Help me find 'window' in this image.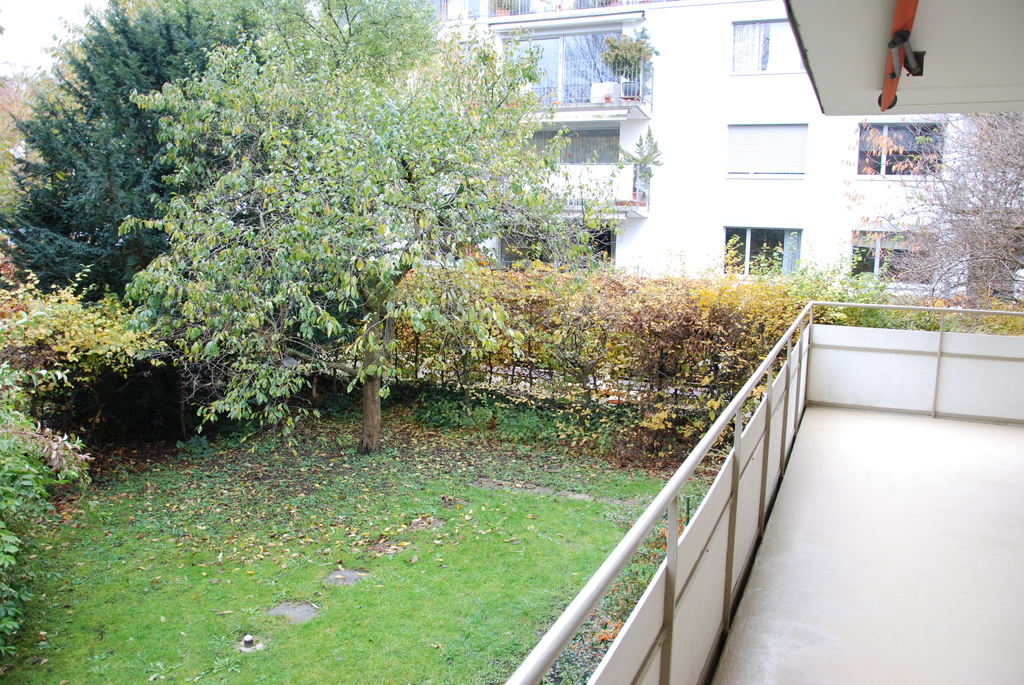
Found it: [left=495, top=221, right=616, bottom=277].
